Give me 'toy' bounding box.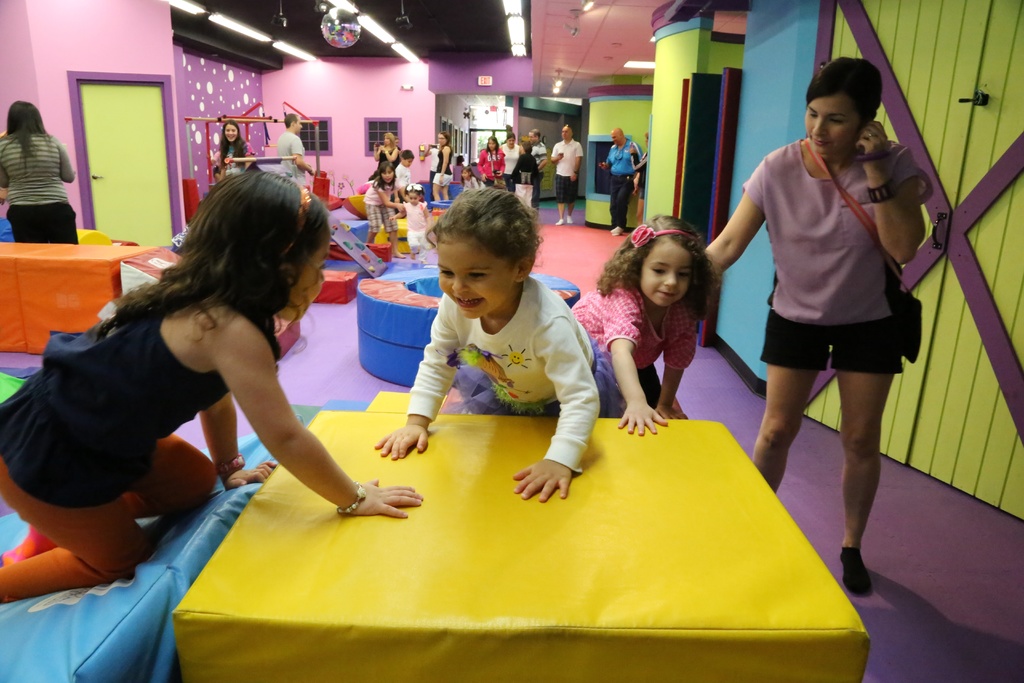
locate(318, 4, 362, 51).
